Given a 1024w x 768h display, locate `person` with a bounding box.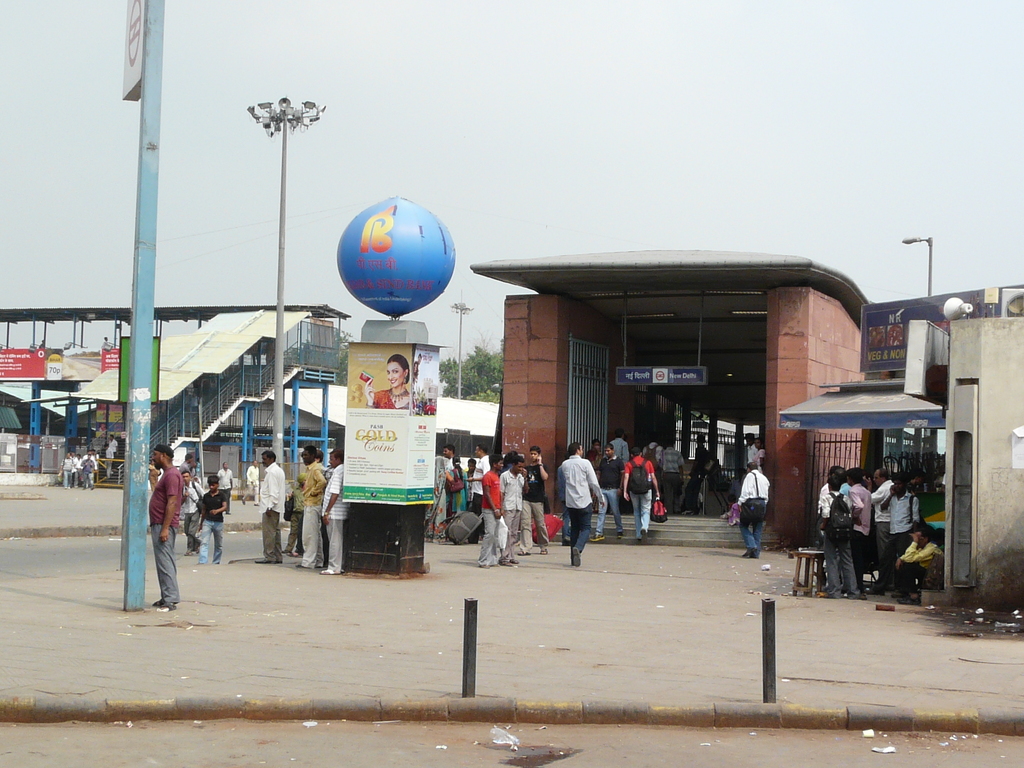
Located: (left=300, top=442, right=328, bottom=568).
